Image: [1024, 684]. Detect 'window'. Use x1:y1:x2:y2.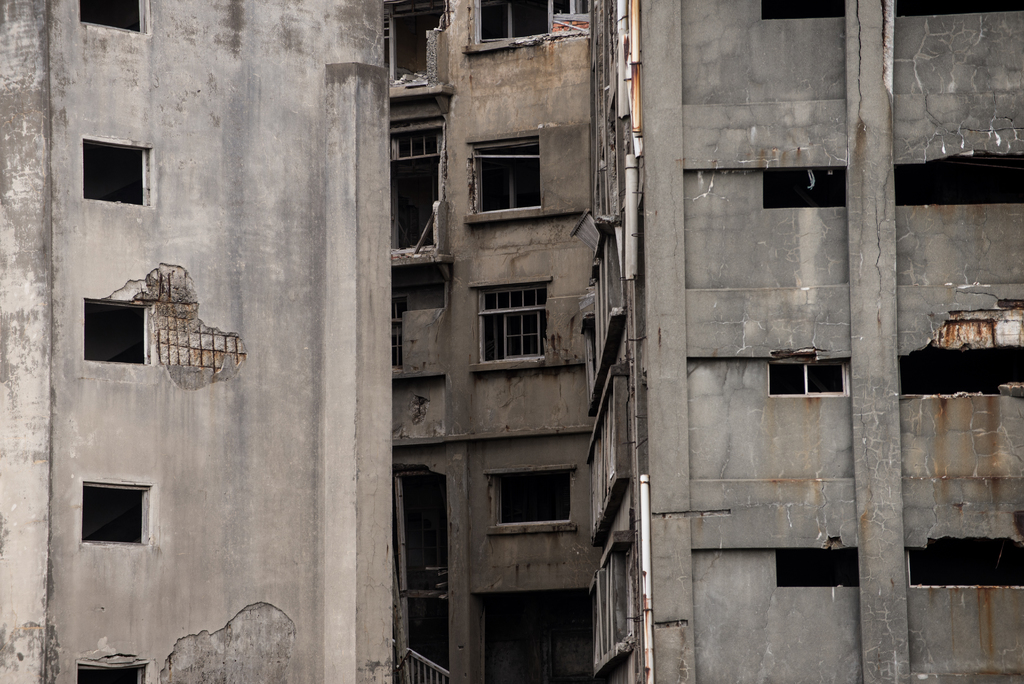
475:0:593:40.
